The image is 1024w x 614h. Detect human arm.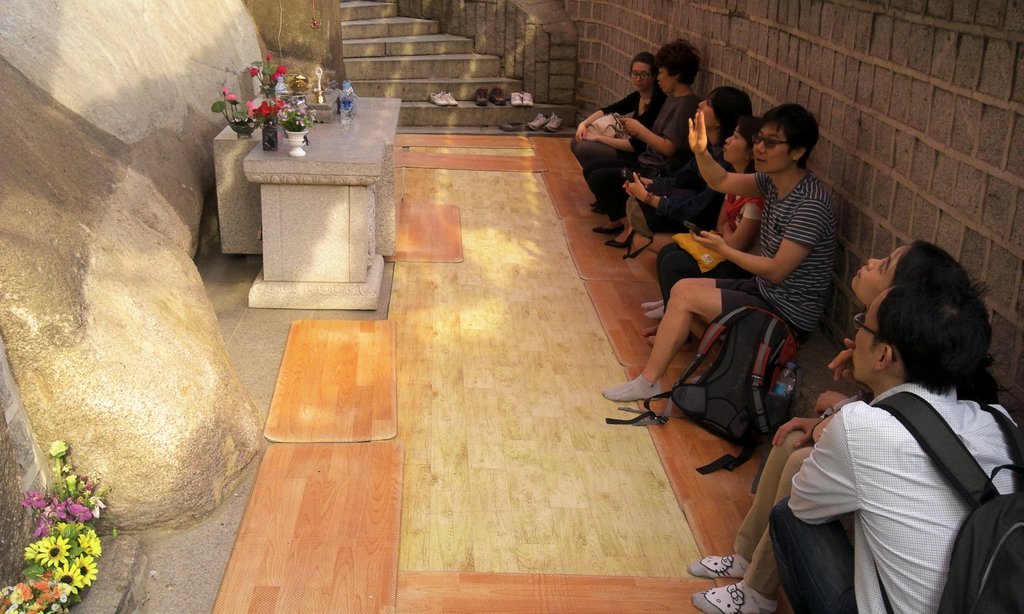
Detection: box=[623, 168, 710, 214].
